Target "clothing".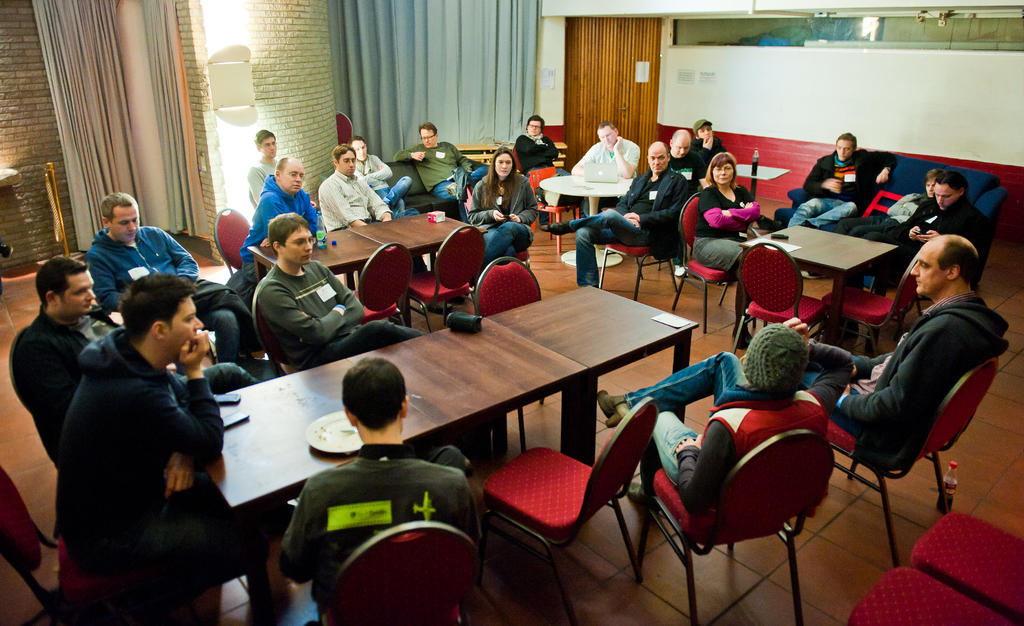
Target region: locate(431, 165, 487, 212).
